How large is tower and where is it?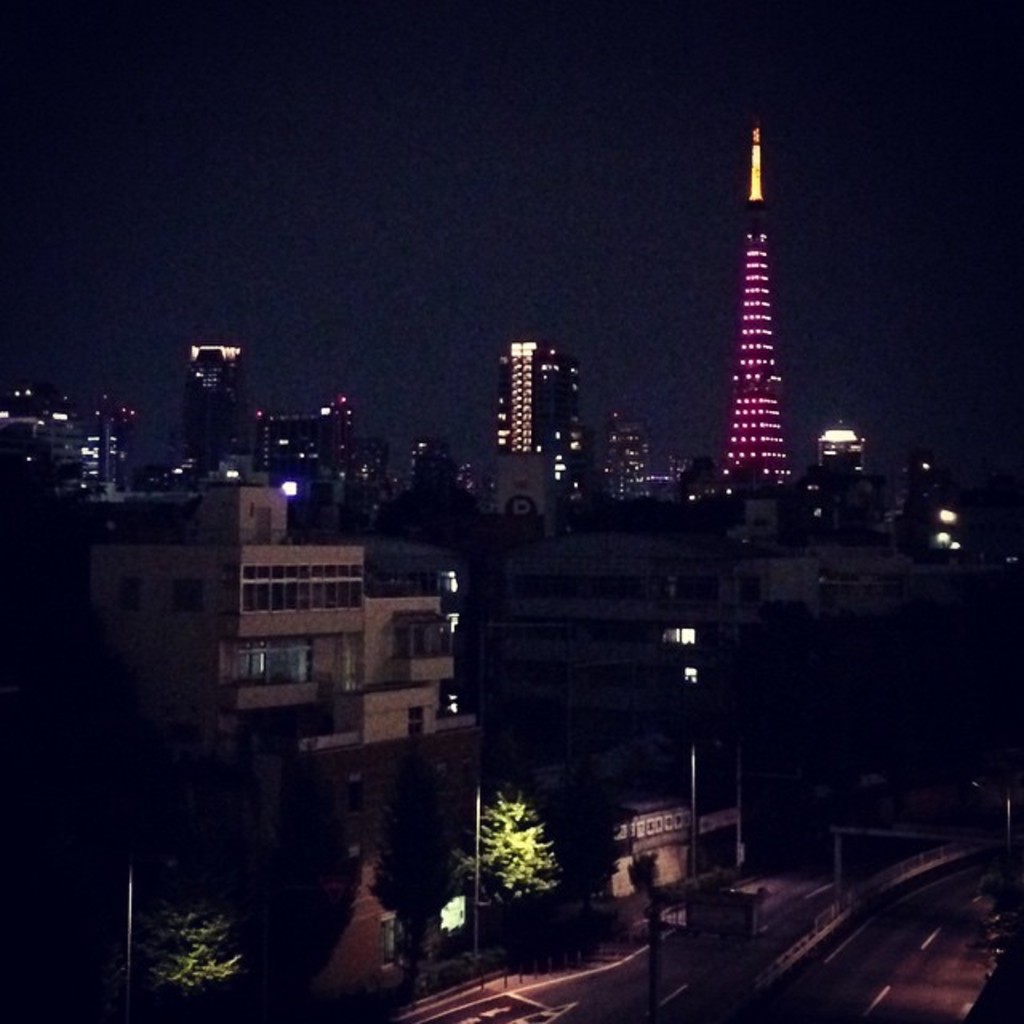
Bounding box: 712:122:787:501.
